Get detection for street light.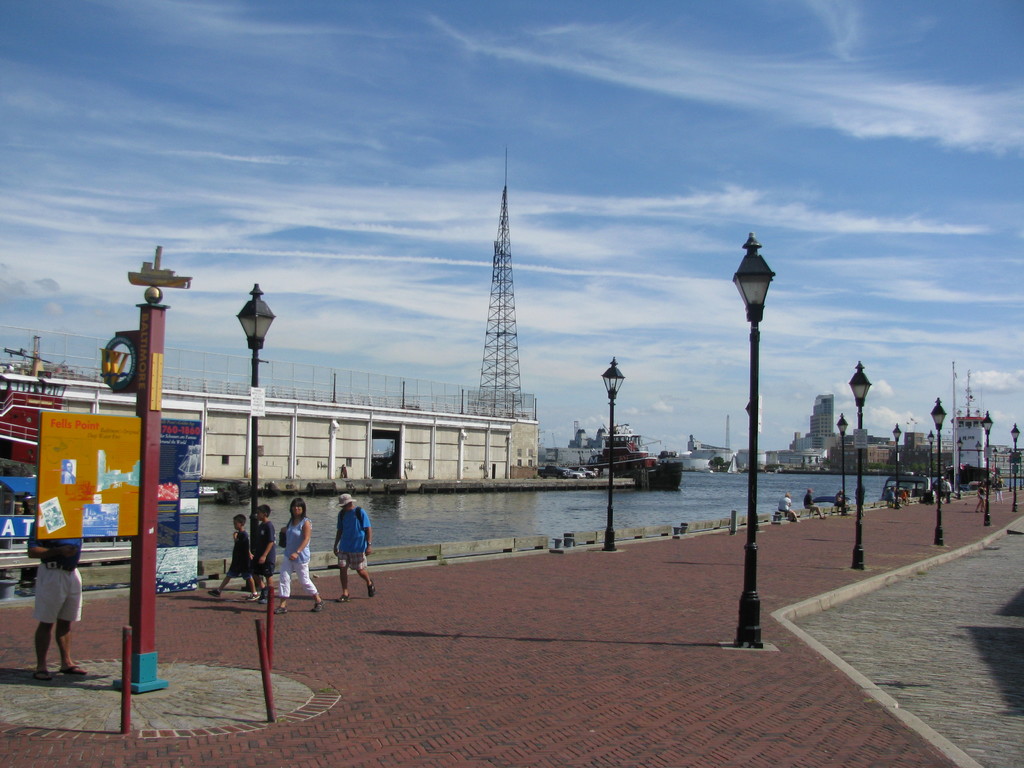
Detection: <region>598, 358, 628, 555</region>.
